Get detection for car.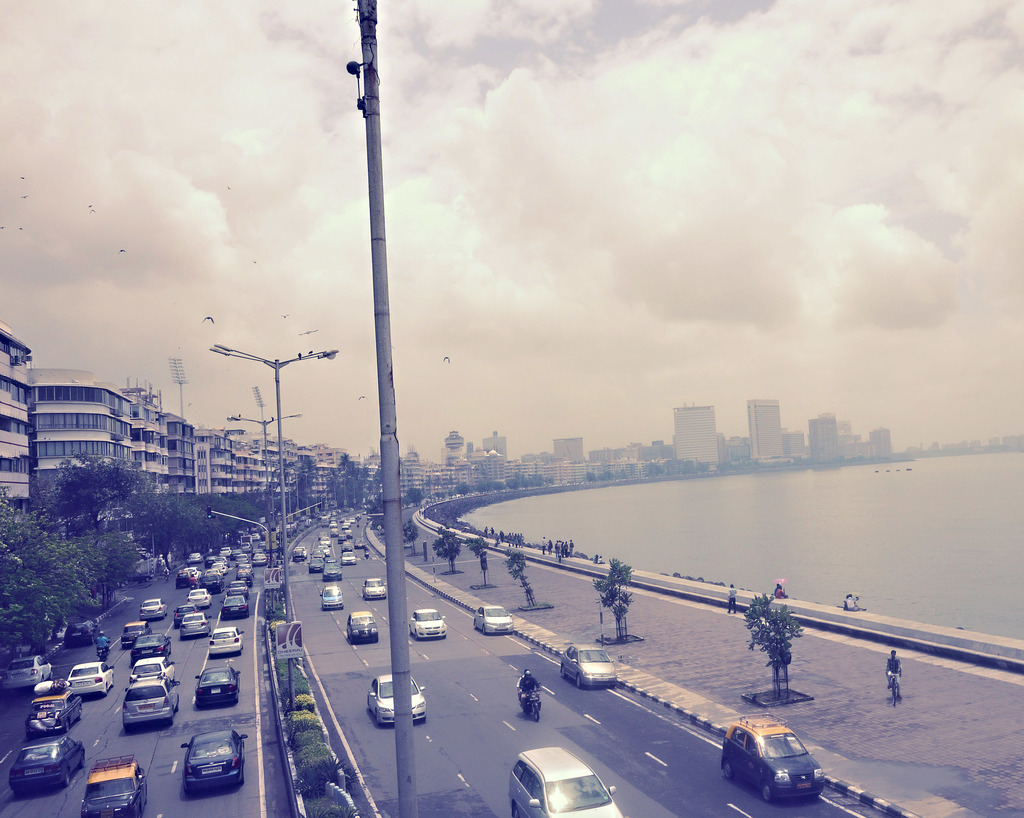
Detection: 62 622 99 644.
